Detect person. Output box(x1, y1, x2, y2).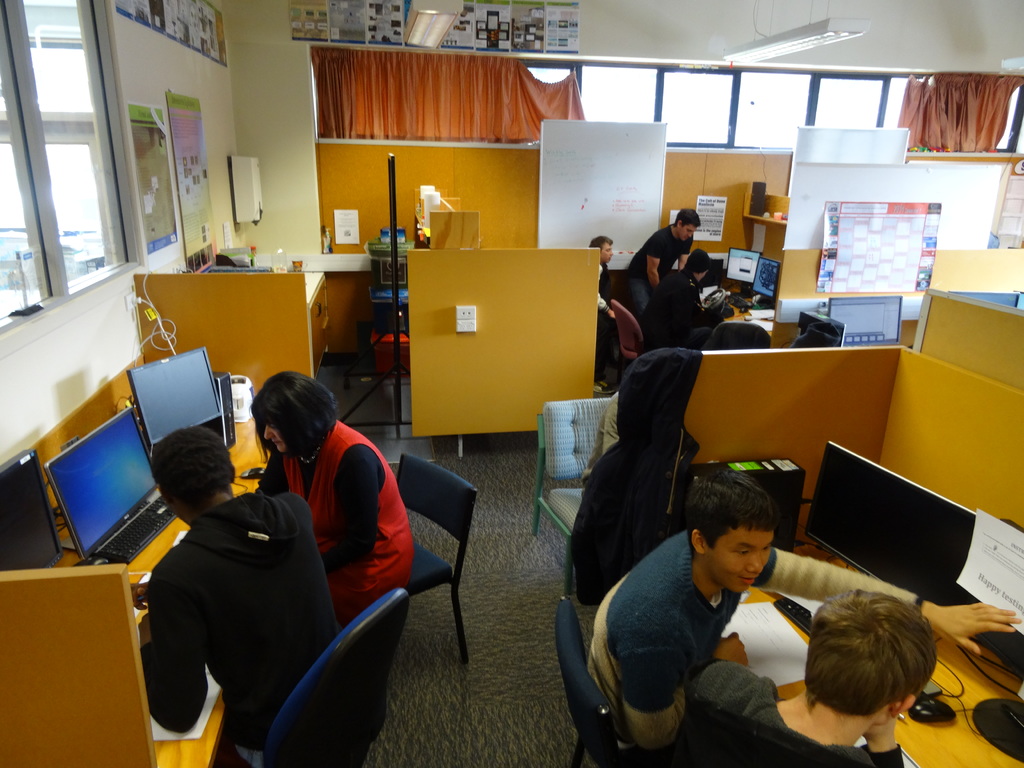
box(630, 246, 738, 351).
